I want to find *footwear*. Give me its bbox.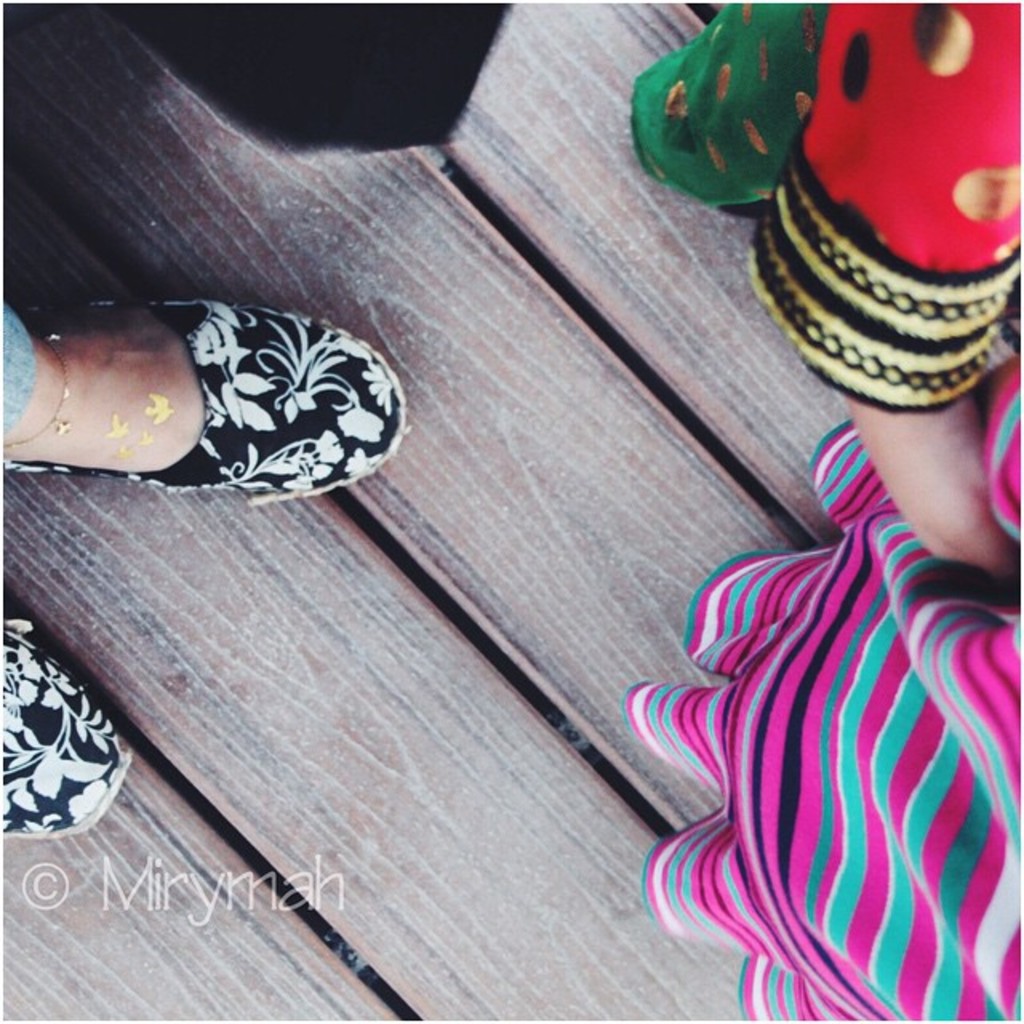
crop(85, 285, 400, 514).
